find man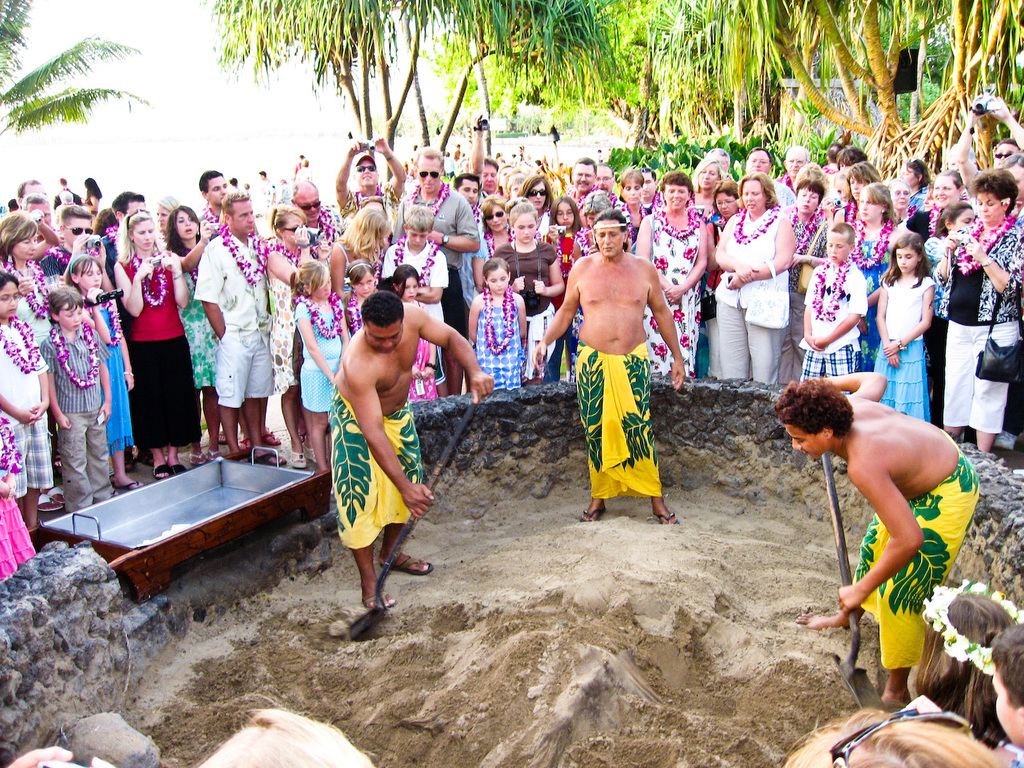
l=23, t=194, r=50, b=225
